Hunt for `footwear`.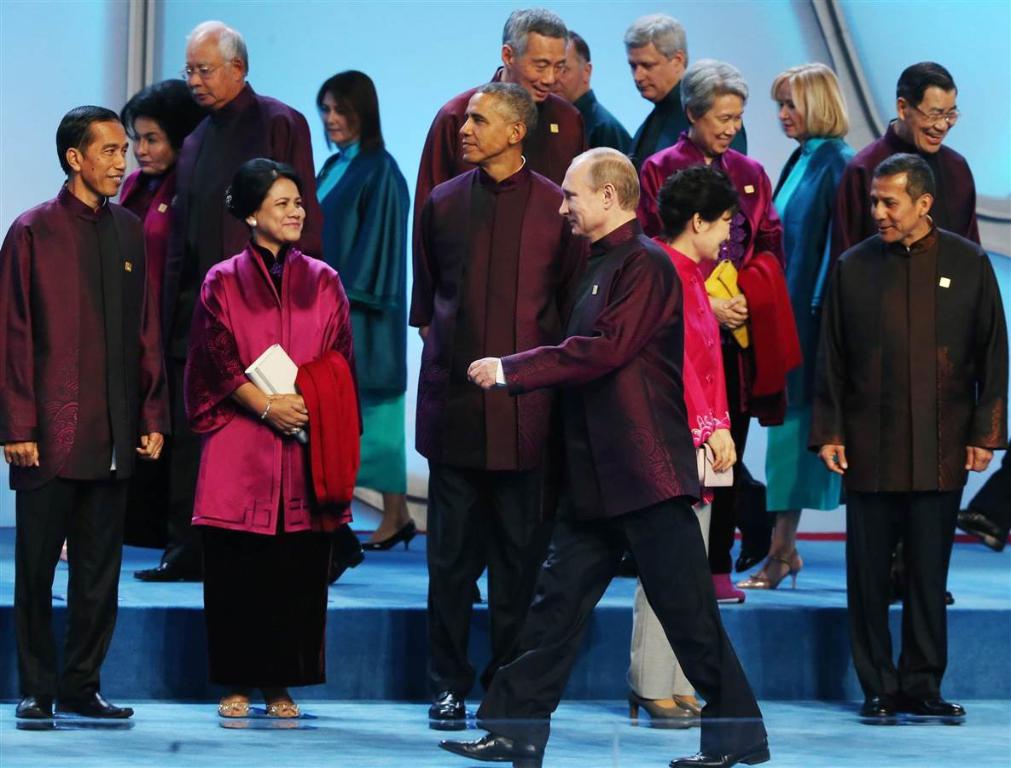
Hunted down at detection(421, 693, 468, 724).
